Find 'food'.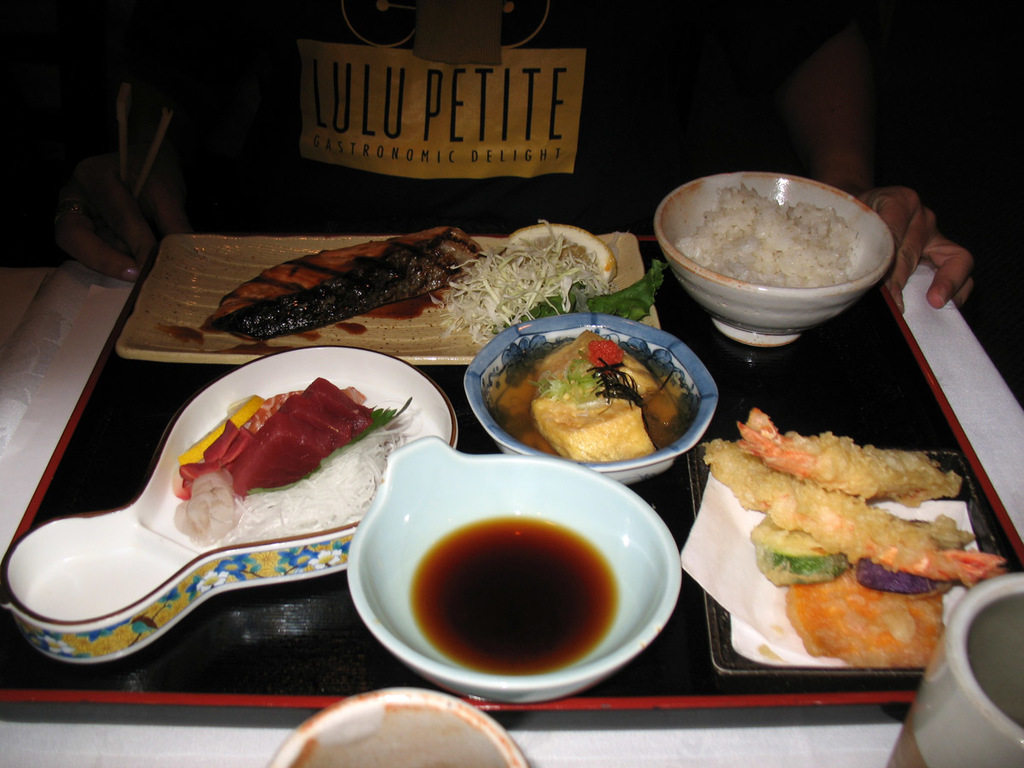
x1=532 y1=258 x2=666 y2=324.
